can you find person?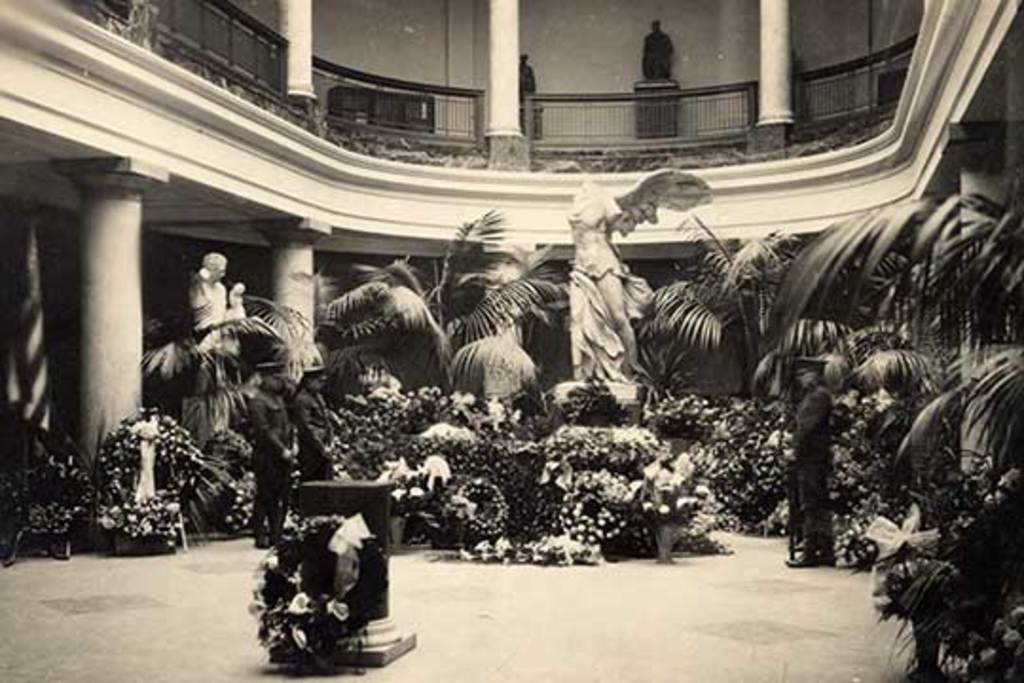
Yes, bounding box: 188 245 239 427.
